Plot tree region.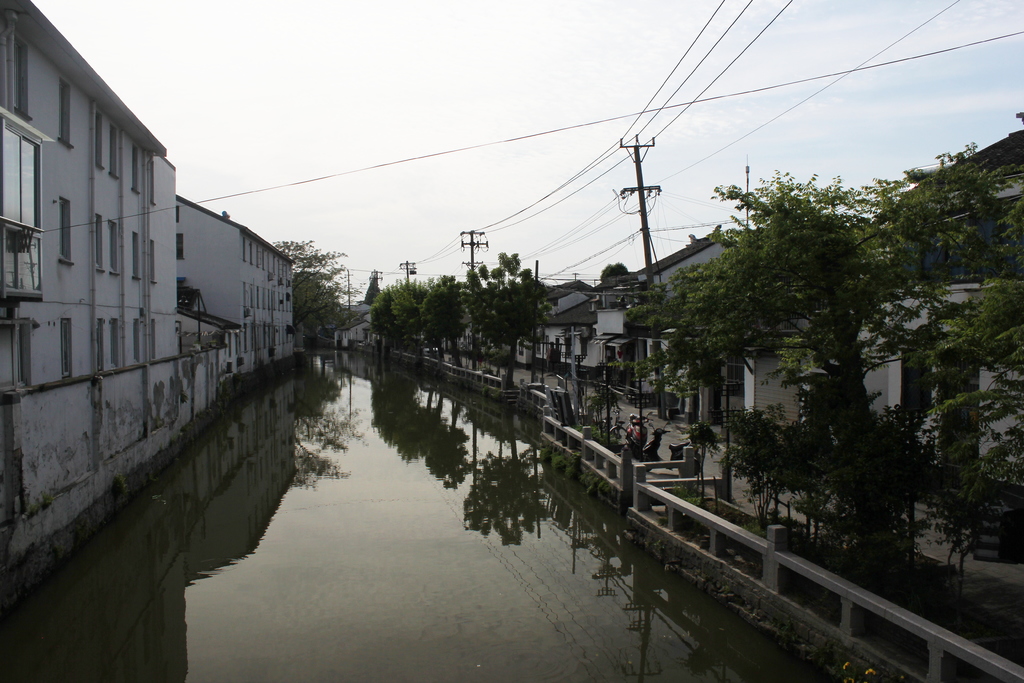
Plotted at (865, 152, 1023, 286).
